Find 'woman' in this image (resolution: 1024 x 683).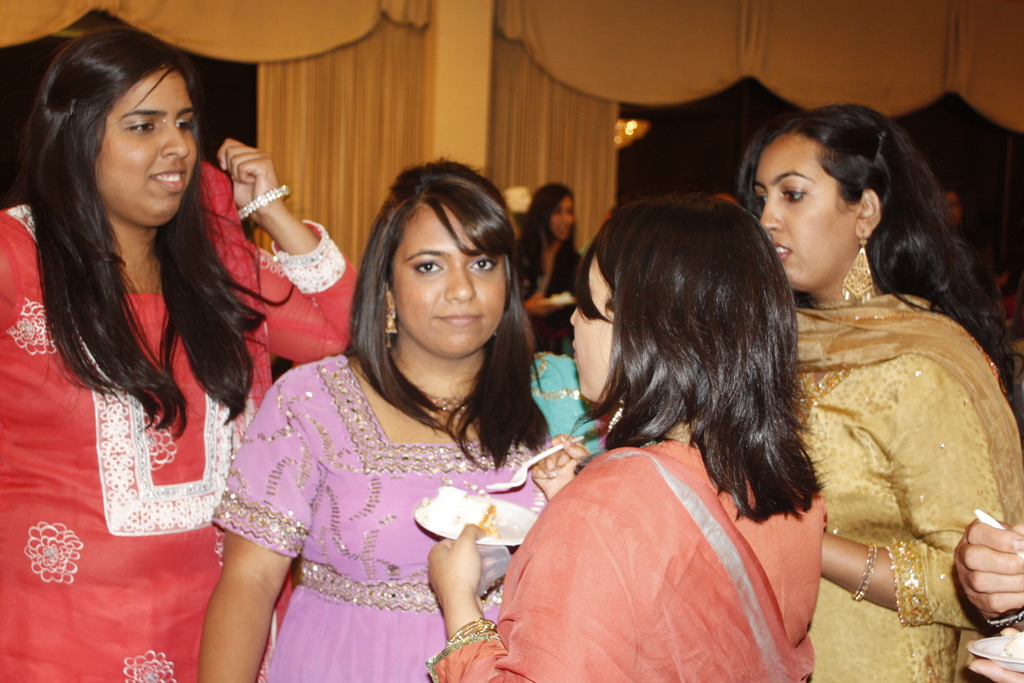
x1=422, y1=193, x2=826, y2=682.
